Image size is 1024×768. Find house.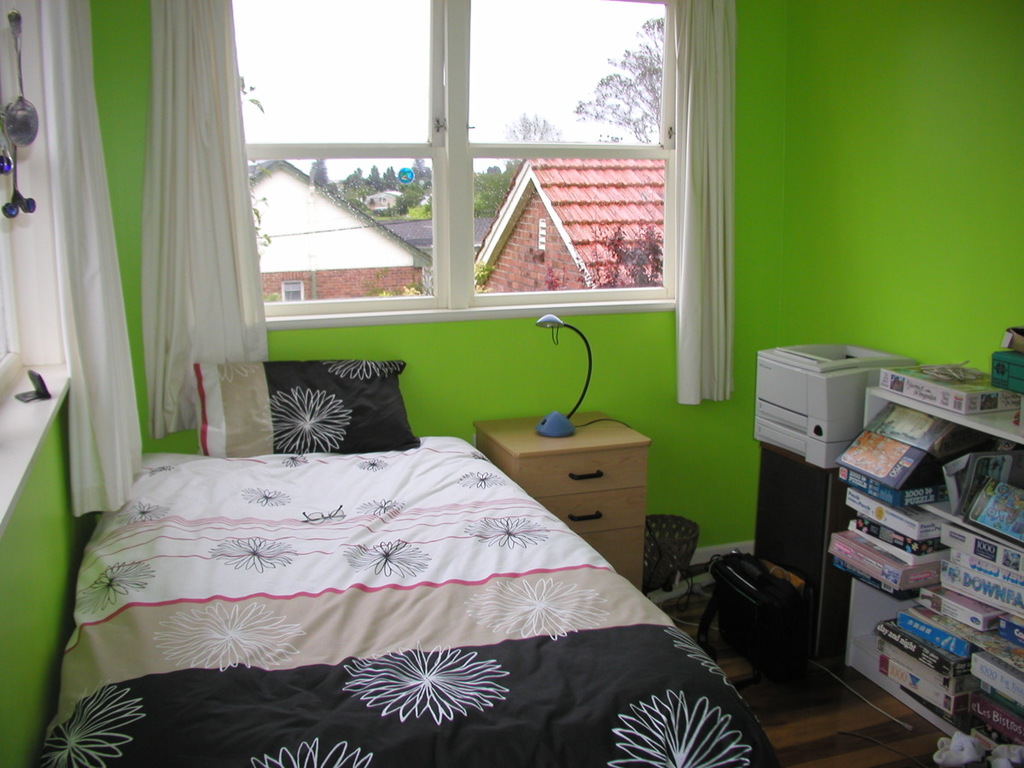
225/154/428/297.
